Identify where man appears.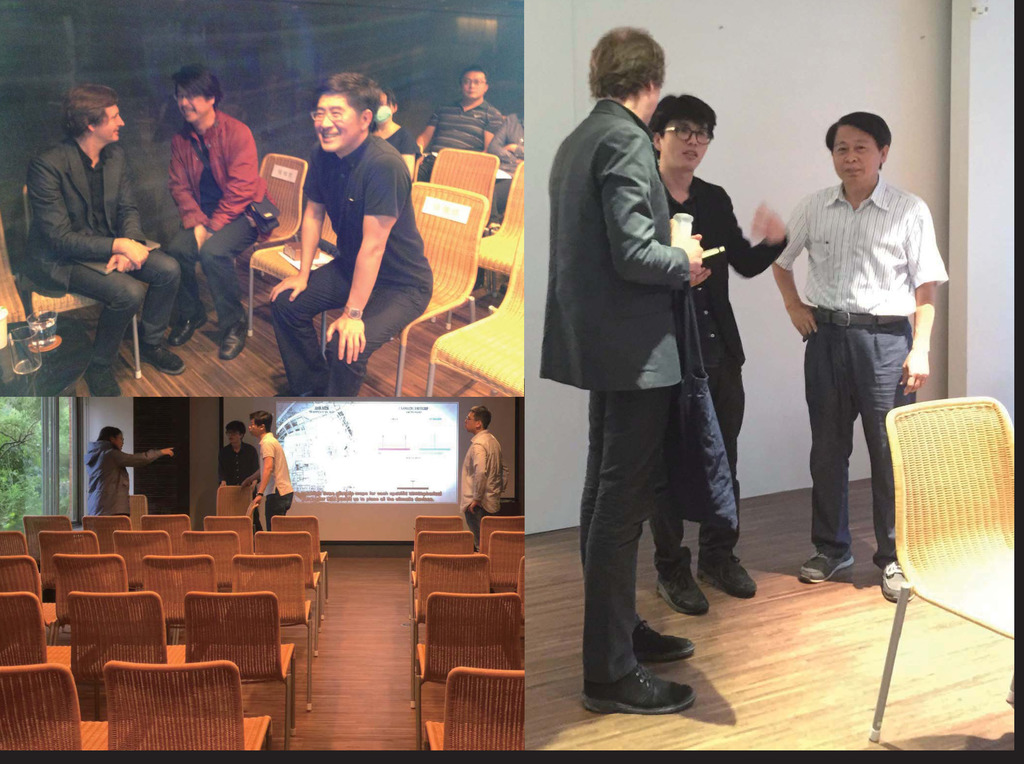
Appears at locate(455, 407, 508, 543).
